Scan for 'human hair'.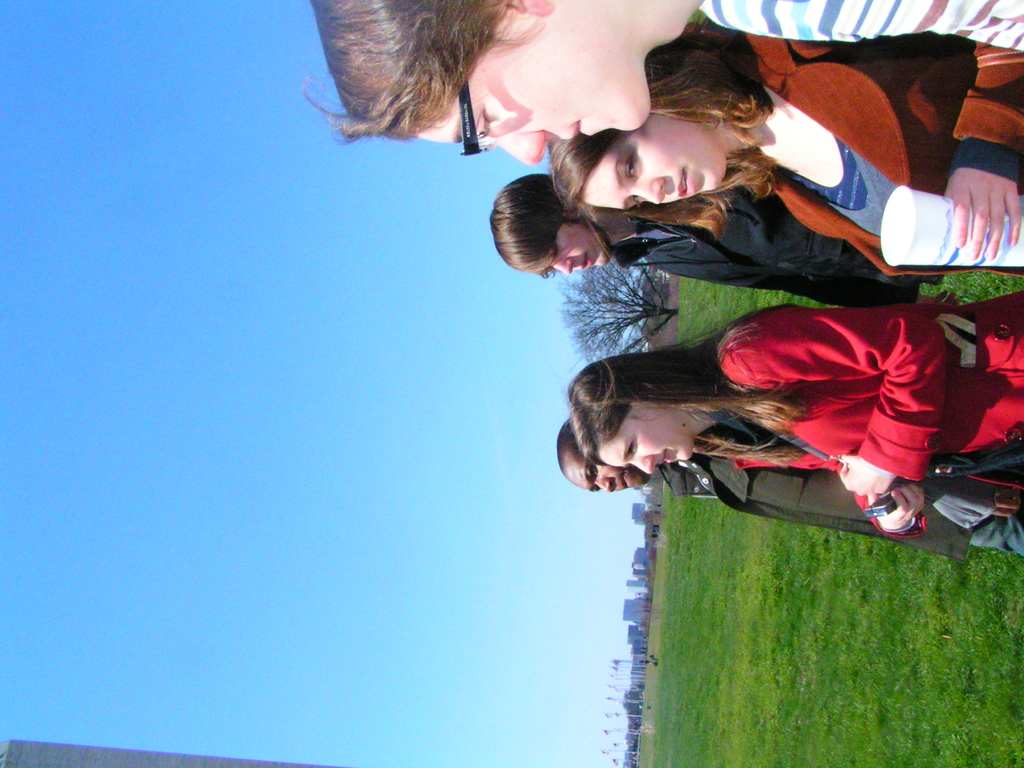
Scan result: region(306, 0, 544, 141).
